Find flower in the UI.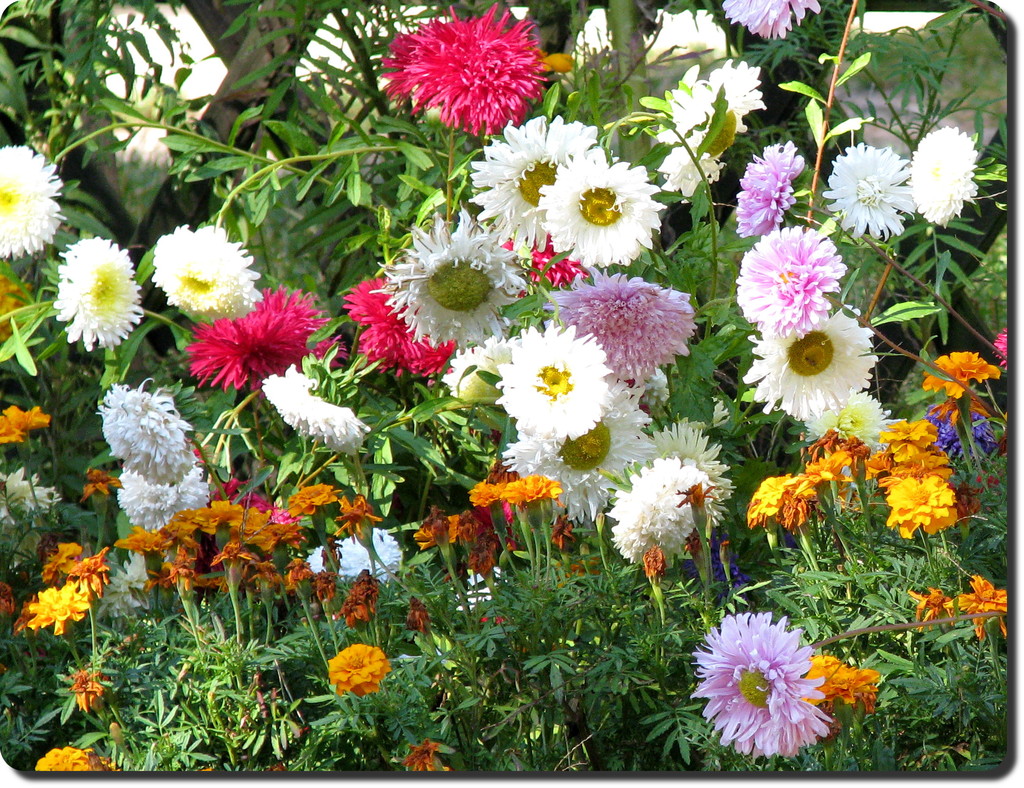
UI element at locate(732, 140, 807, 232).
